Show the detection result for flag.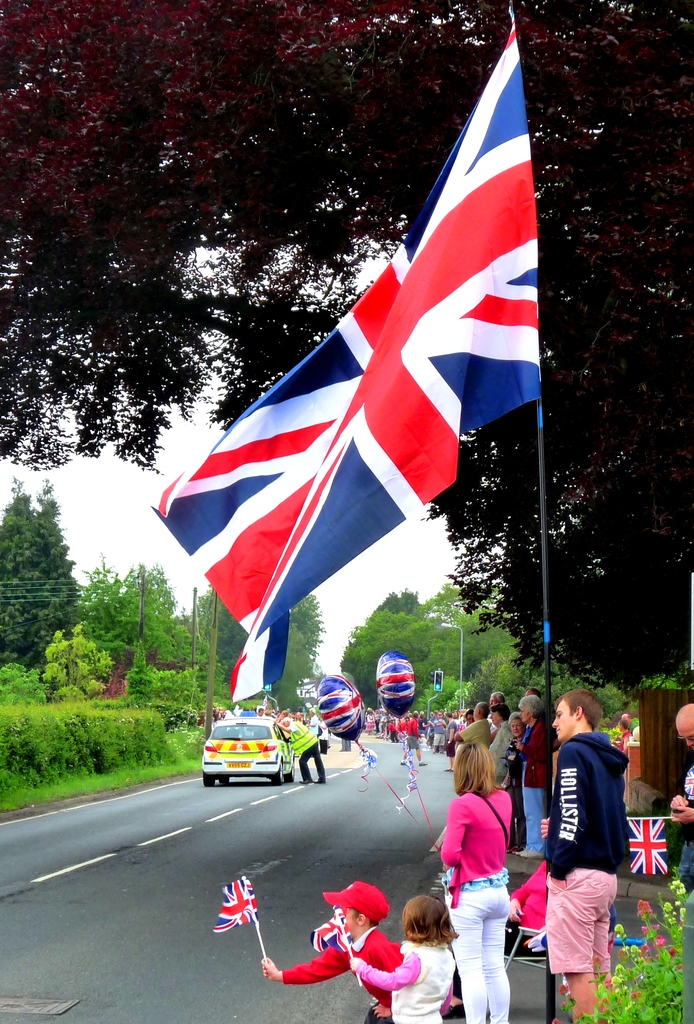
BBox(372, 648, 420, 712).
